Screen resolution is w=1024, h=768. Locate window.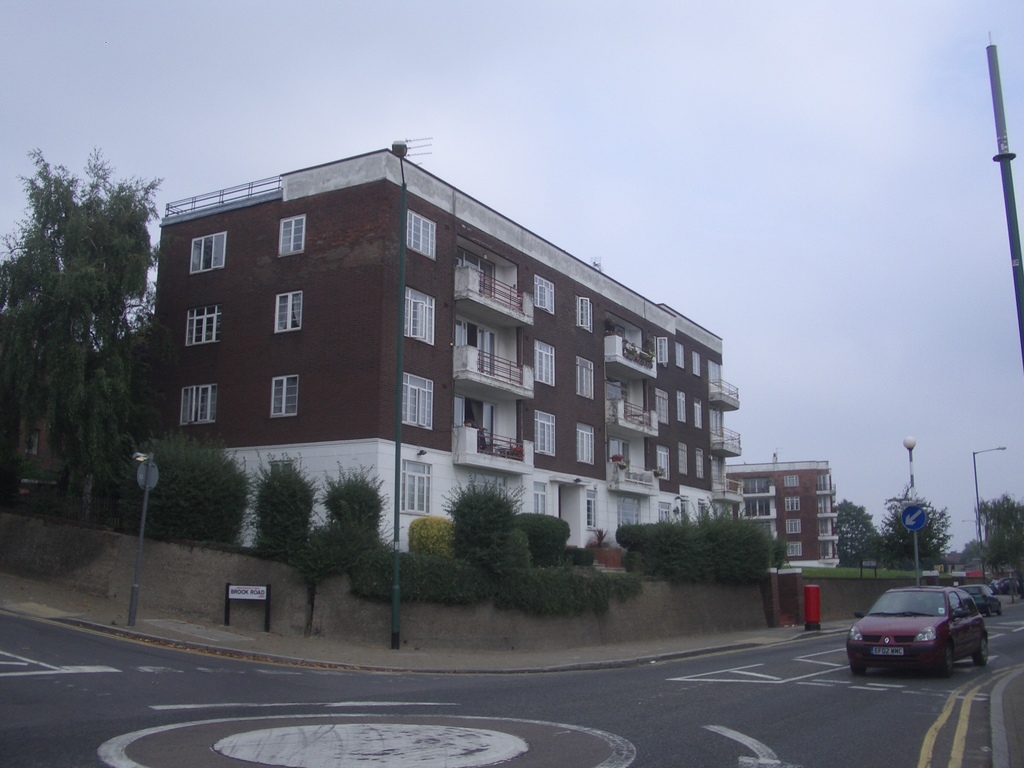
rect(189, 230, 223, 273).
